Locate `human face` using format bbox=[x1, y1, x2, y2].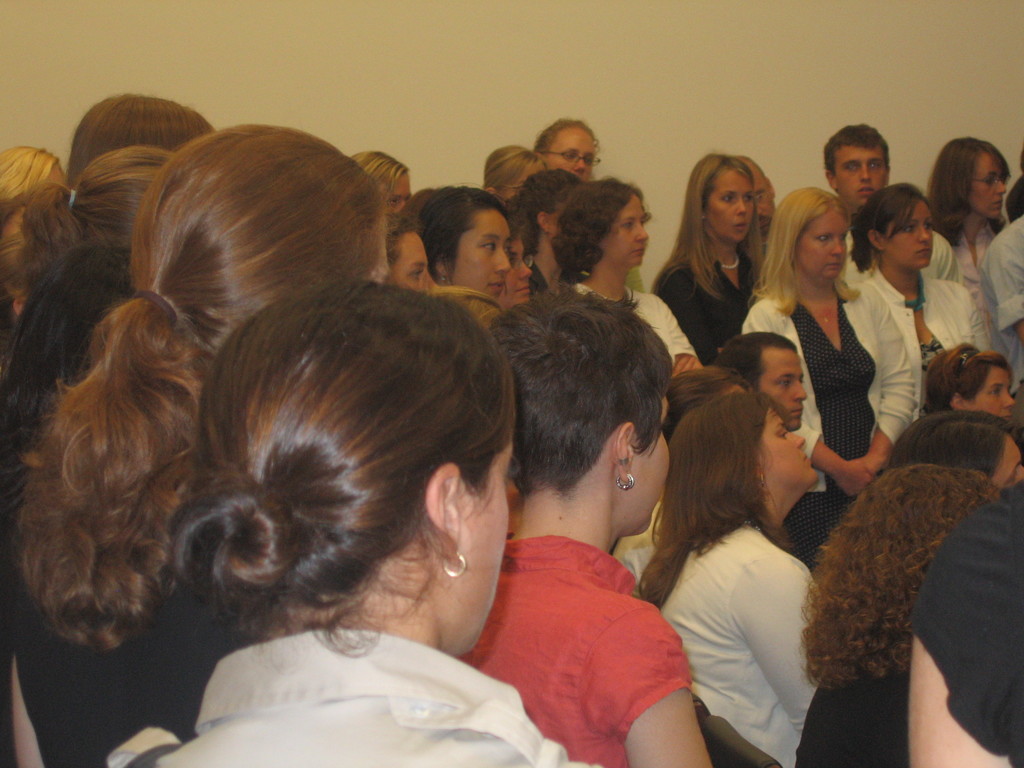
bbox=[443, 442, 513, 653].
